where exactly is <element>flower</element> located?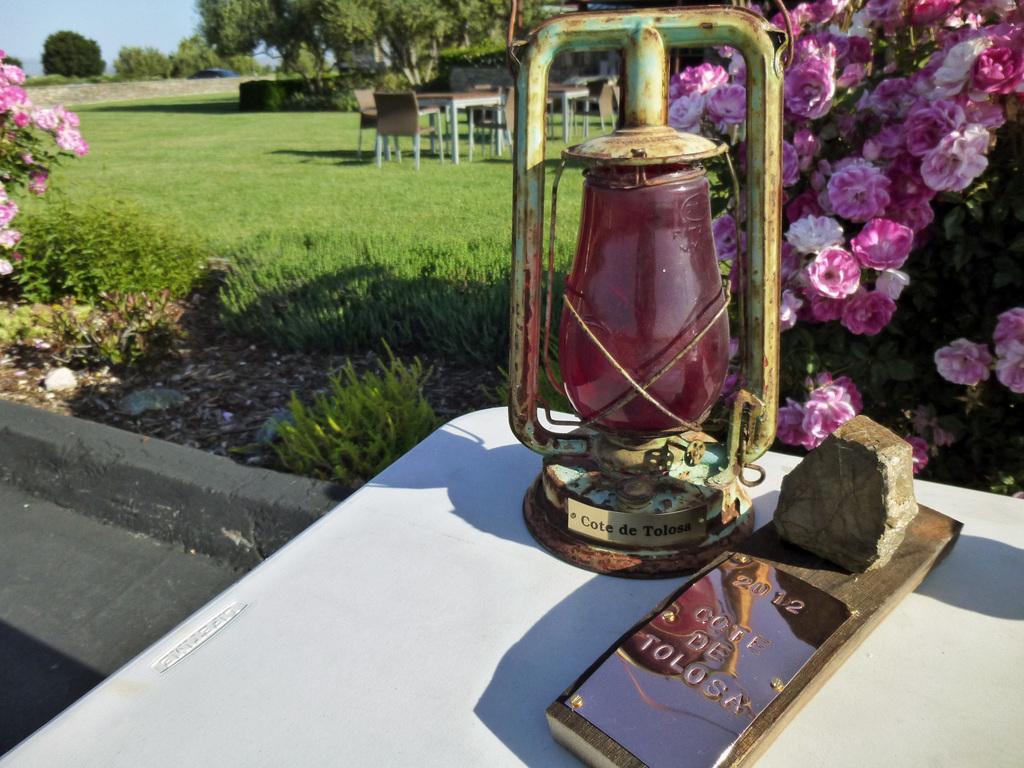
Its bounding box is <bbox>726, 335, 742, 362</bbox>.
